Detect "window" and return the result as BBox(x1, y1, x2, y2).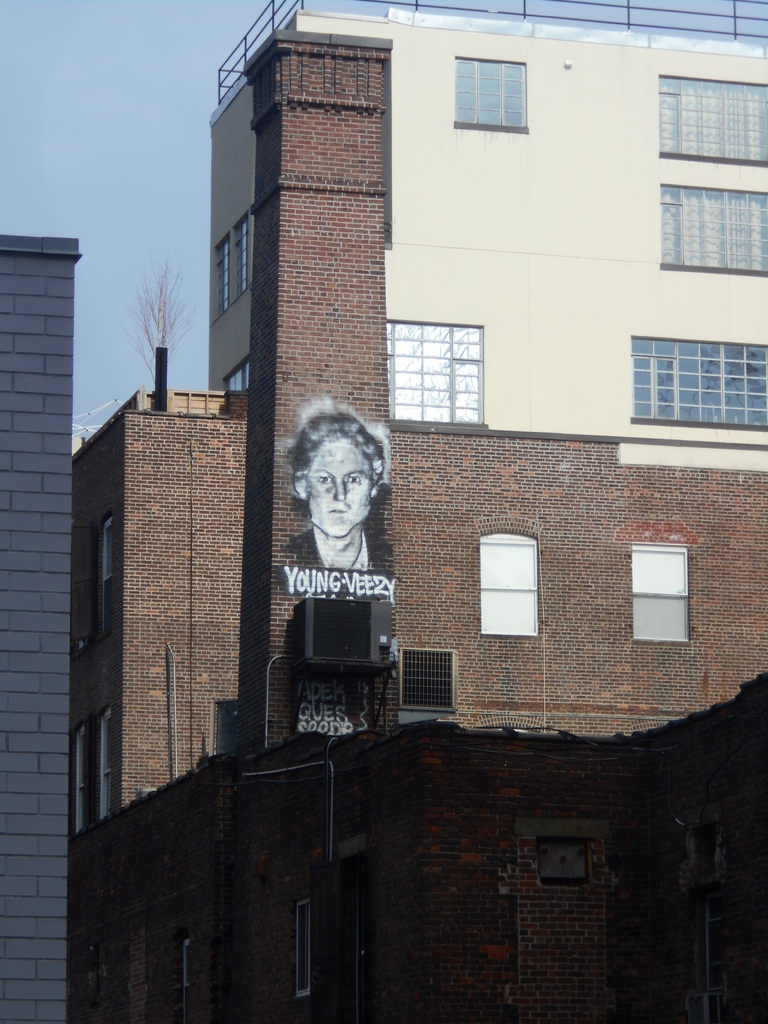
BBox(386, 323, 479, 421).
